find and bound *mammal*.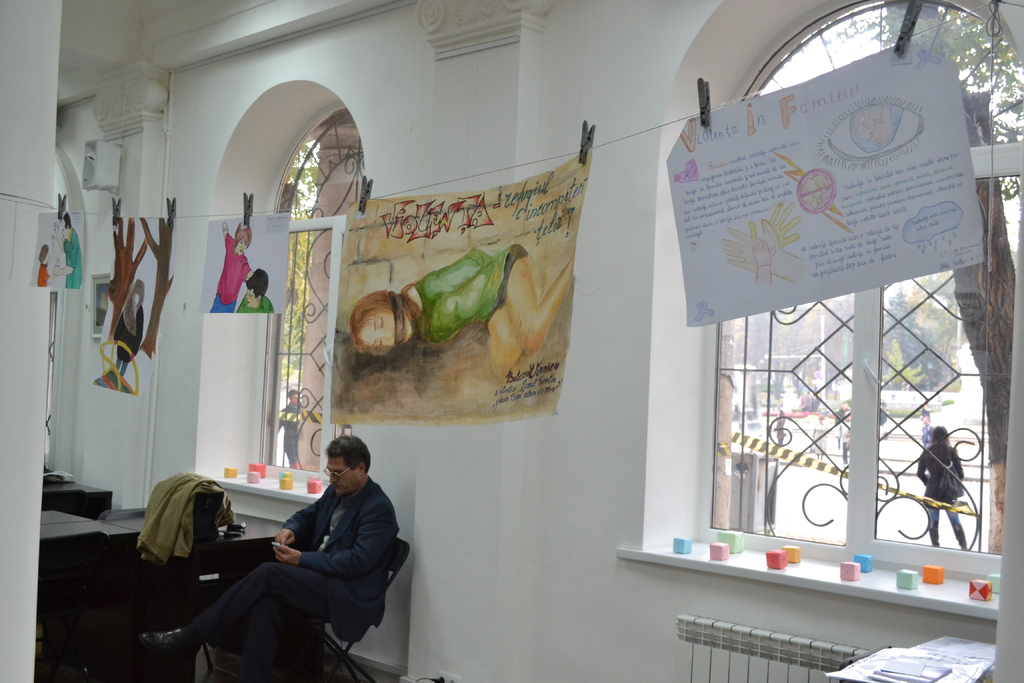
Bound: box=[206, 220, 253, 311].
